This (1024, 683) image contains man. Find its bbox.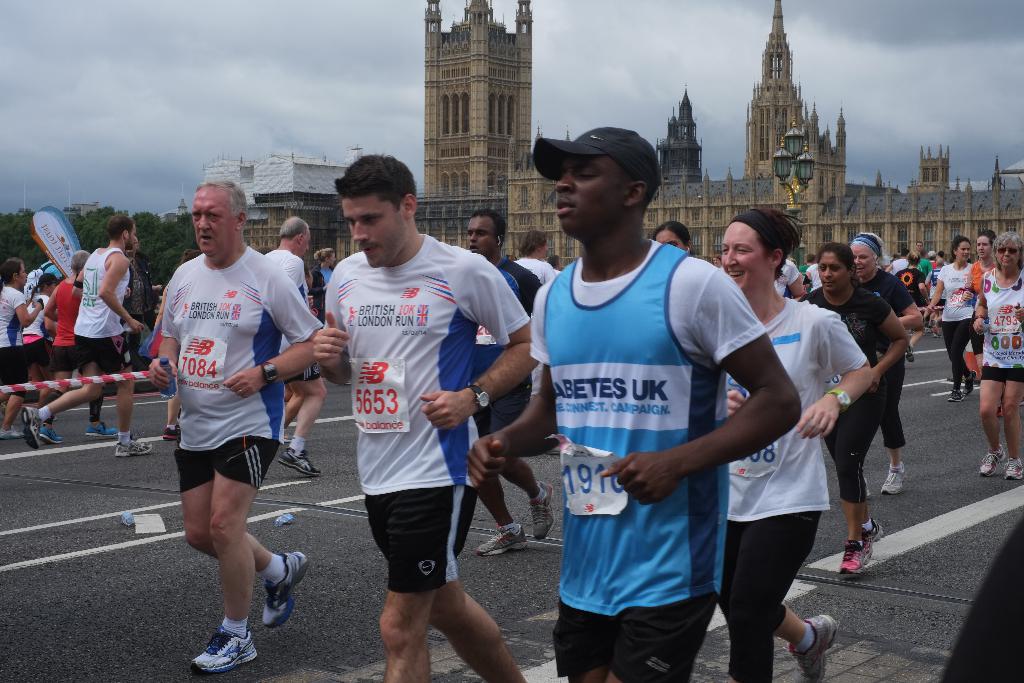
464, 126, 804, 682.
